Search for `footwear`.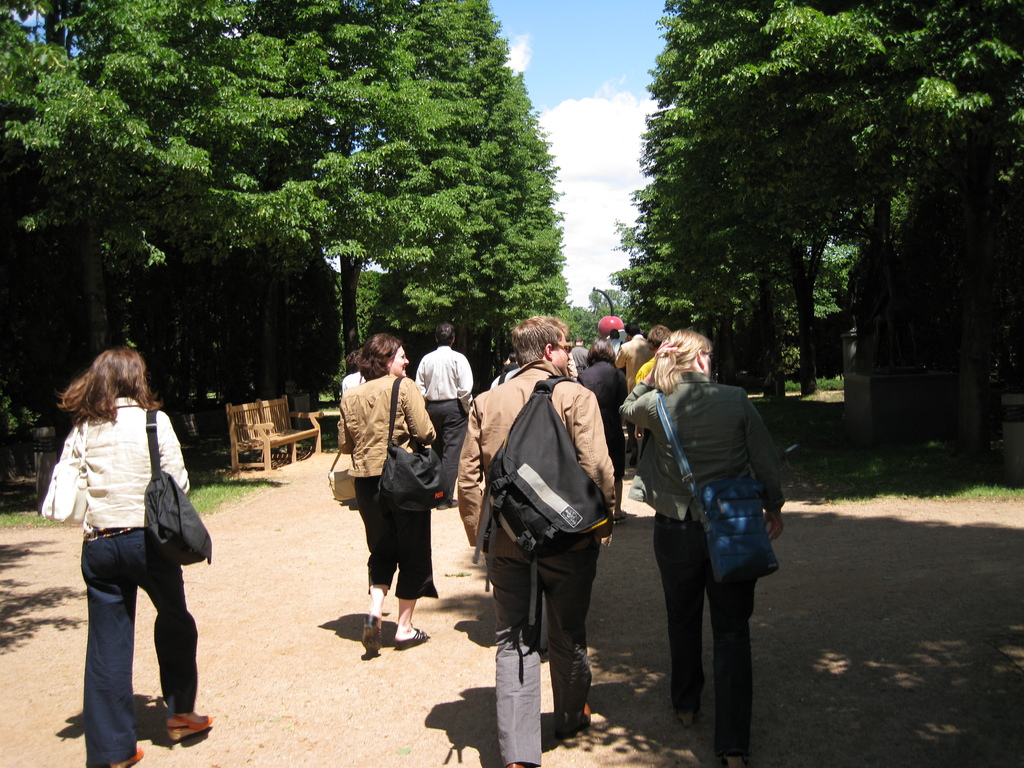
Found at (505, 760, 525, 767).
